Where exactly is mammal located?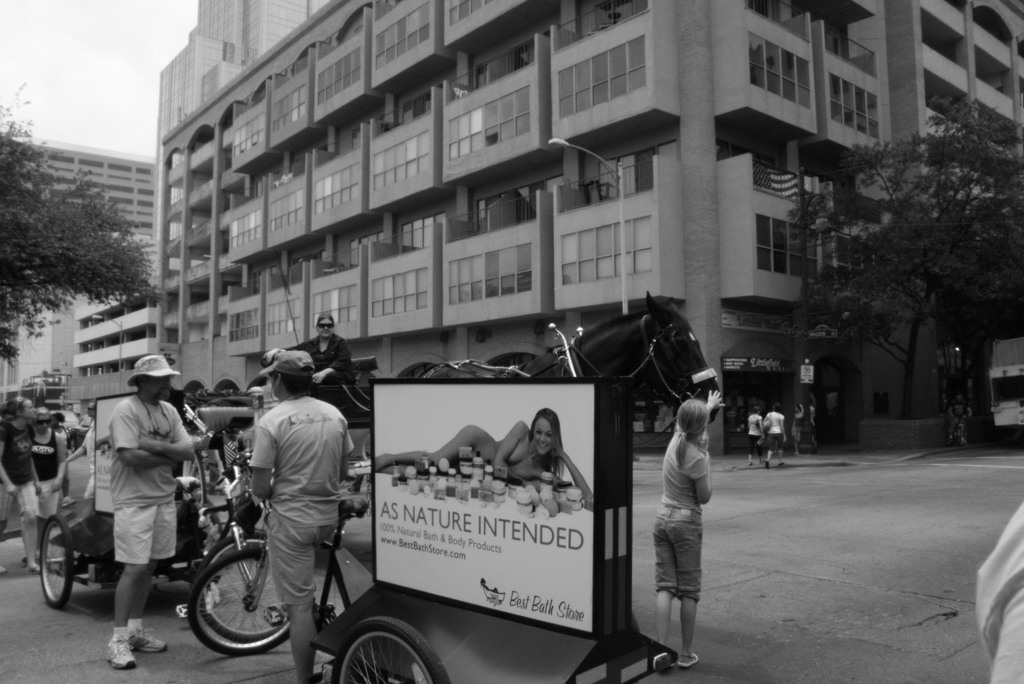
Its bounding box is (948,393,973,435).
